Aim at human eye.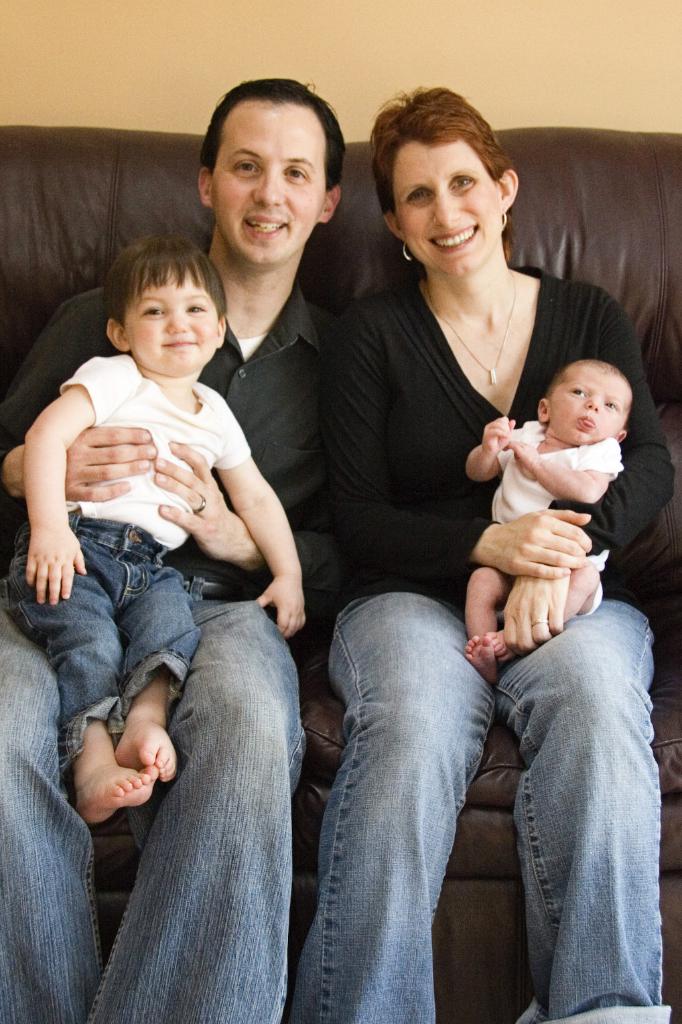
Aimed at 138,302,169,321.
